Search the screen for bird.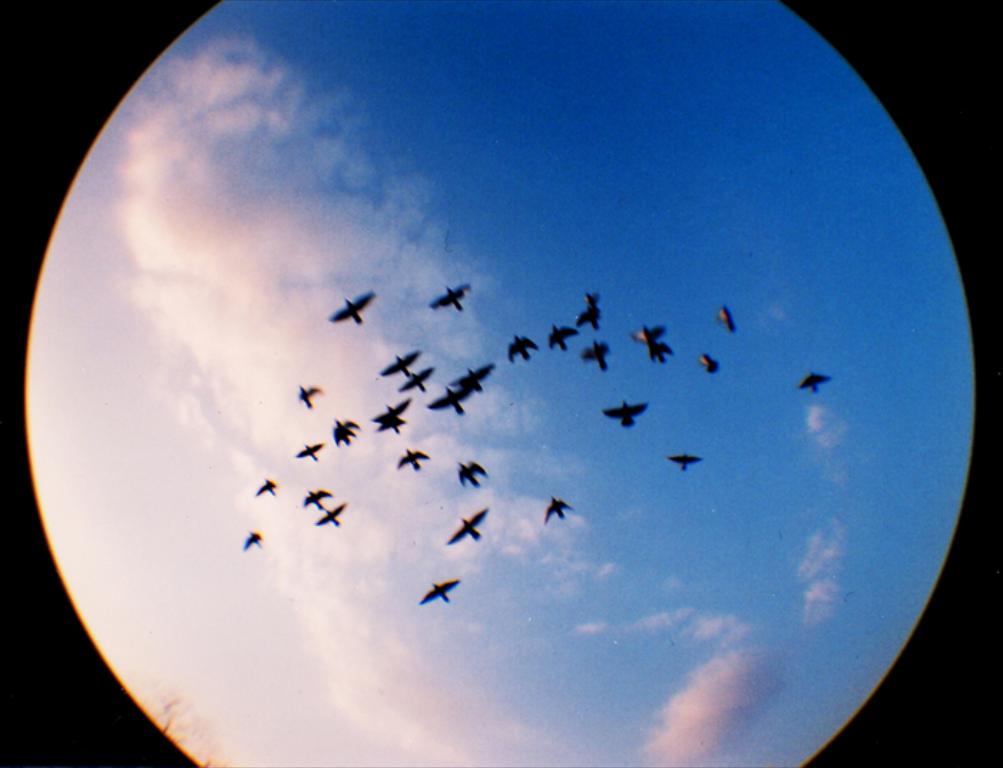
Found at Rect(698, 351, 721, 377).
